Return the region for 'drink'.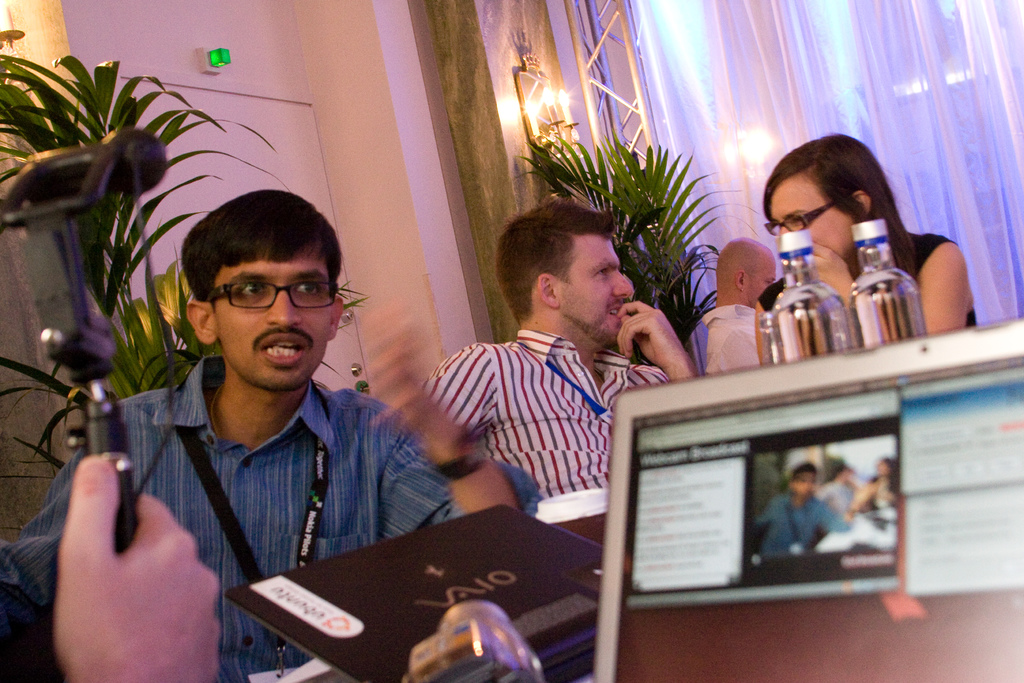
rect(769, 258, 853, 361).
